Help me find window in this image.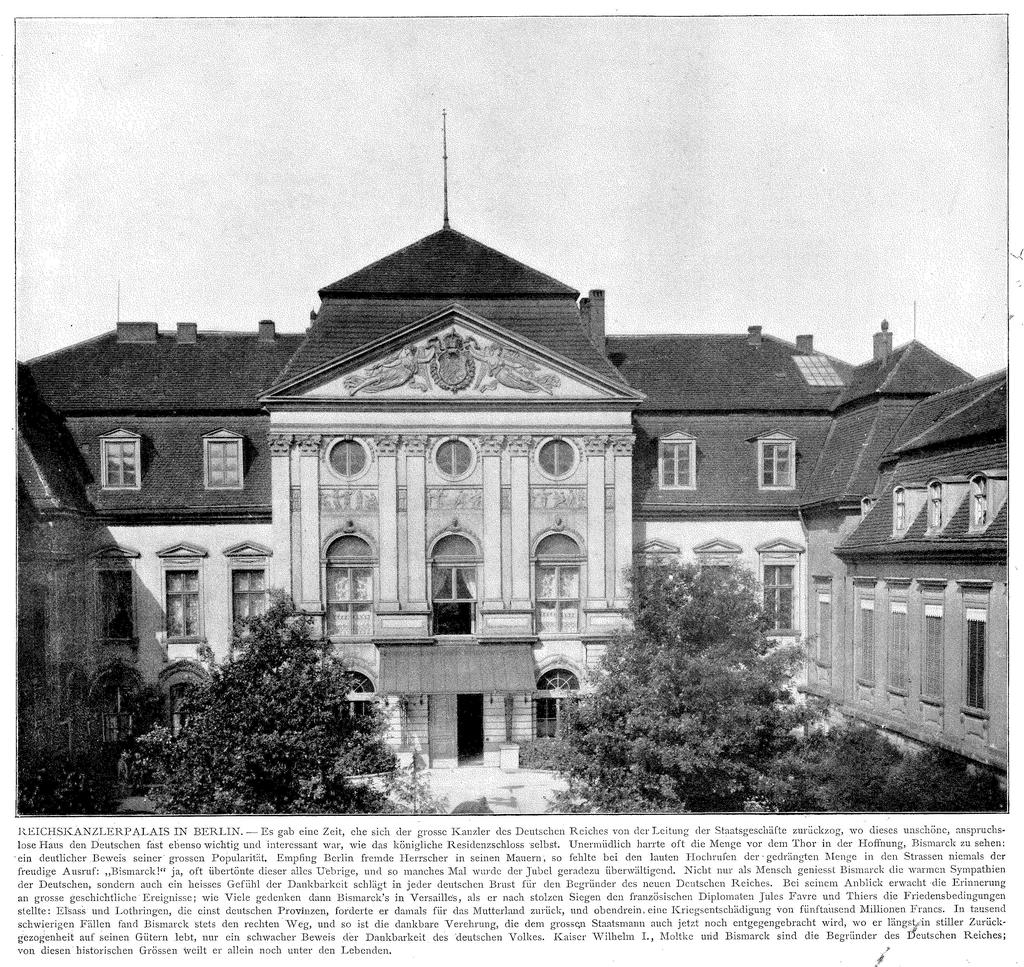
Found it: crop(202, 427, 242, 488).
